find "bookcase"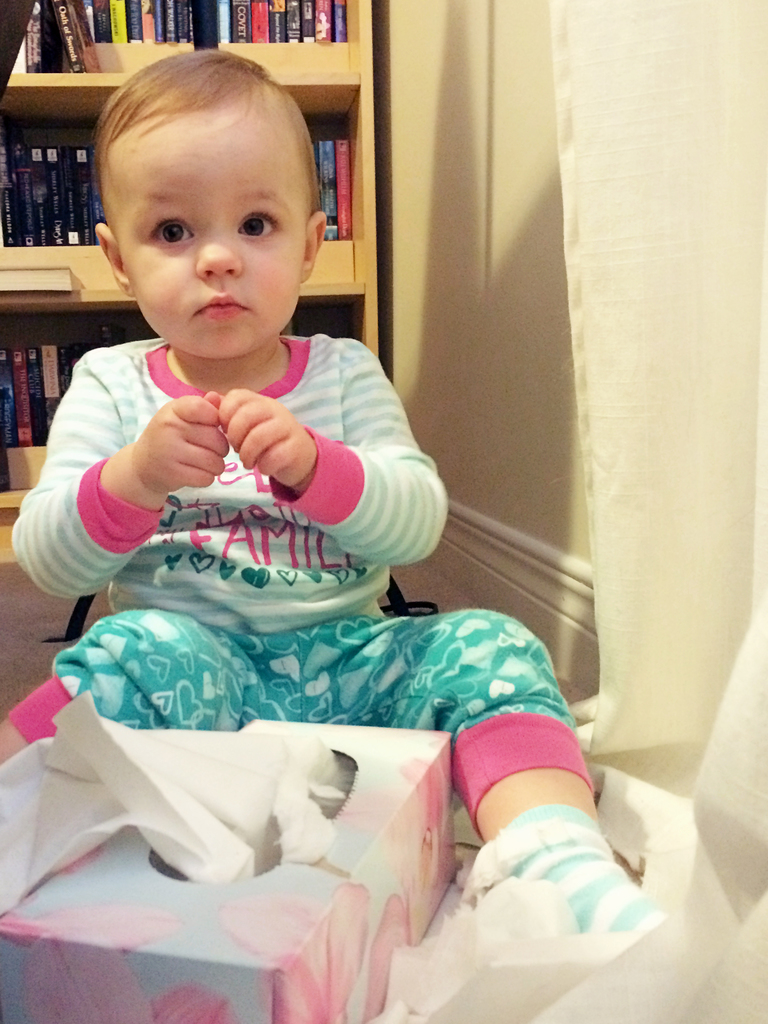
bbox=(0, 0, 381, 519)
